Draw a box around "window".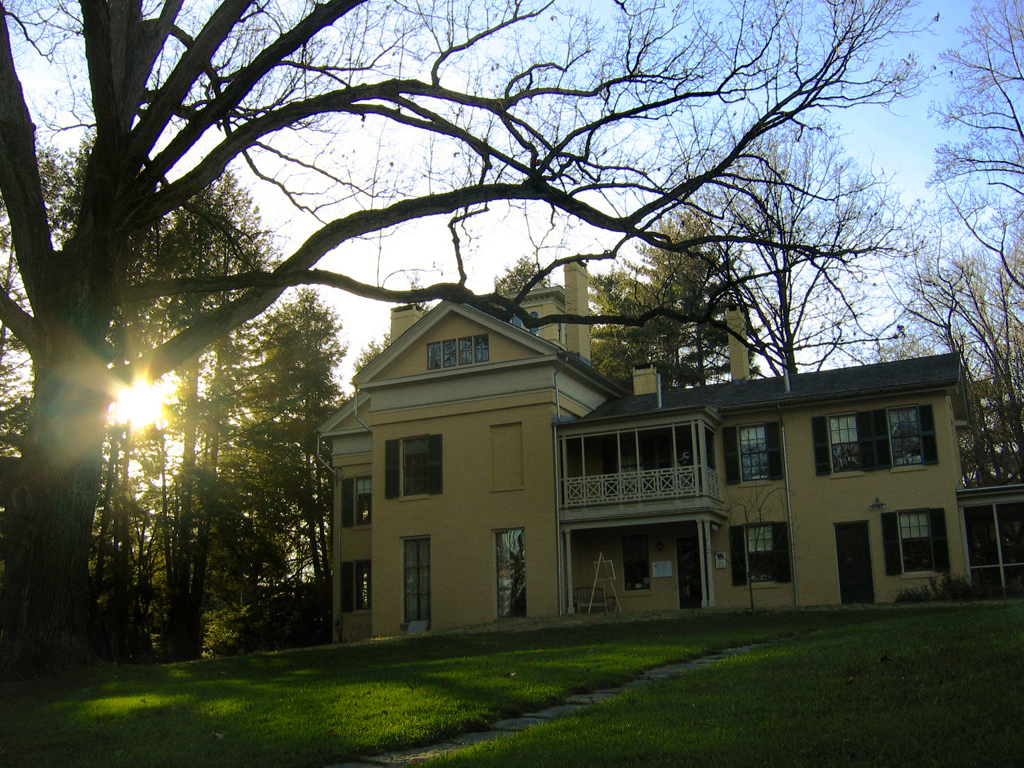
(left=377, top=430, right=451, bottom=511).
